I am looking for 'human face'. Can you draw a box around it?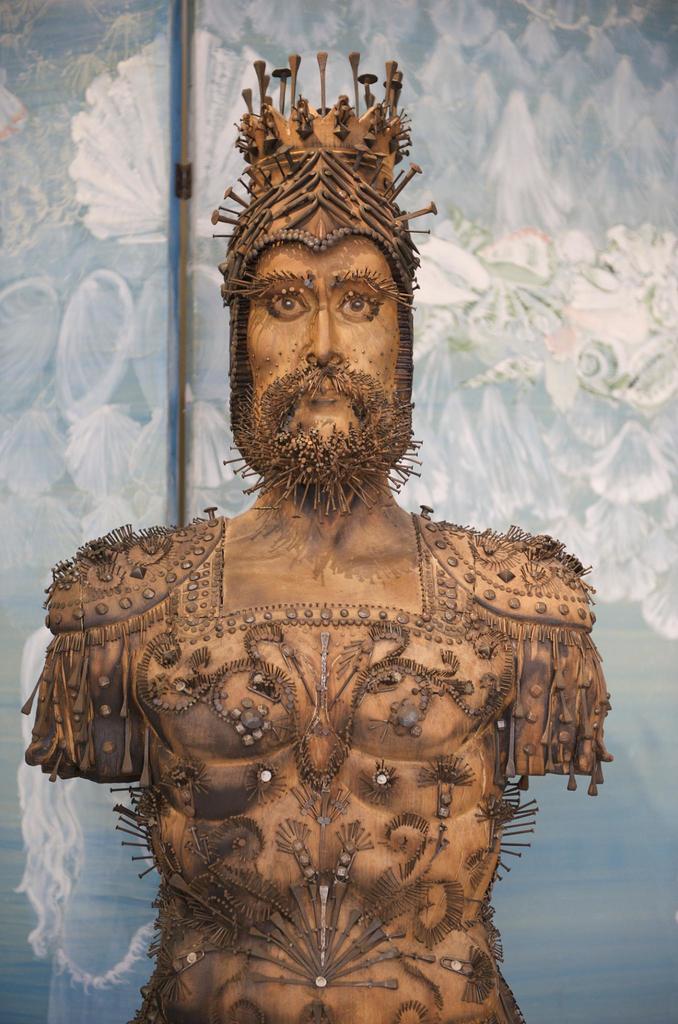
Sure, the bounding box is bbox(218, 191, 421, 465).
